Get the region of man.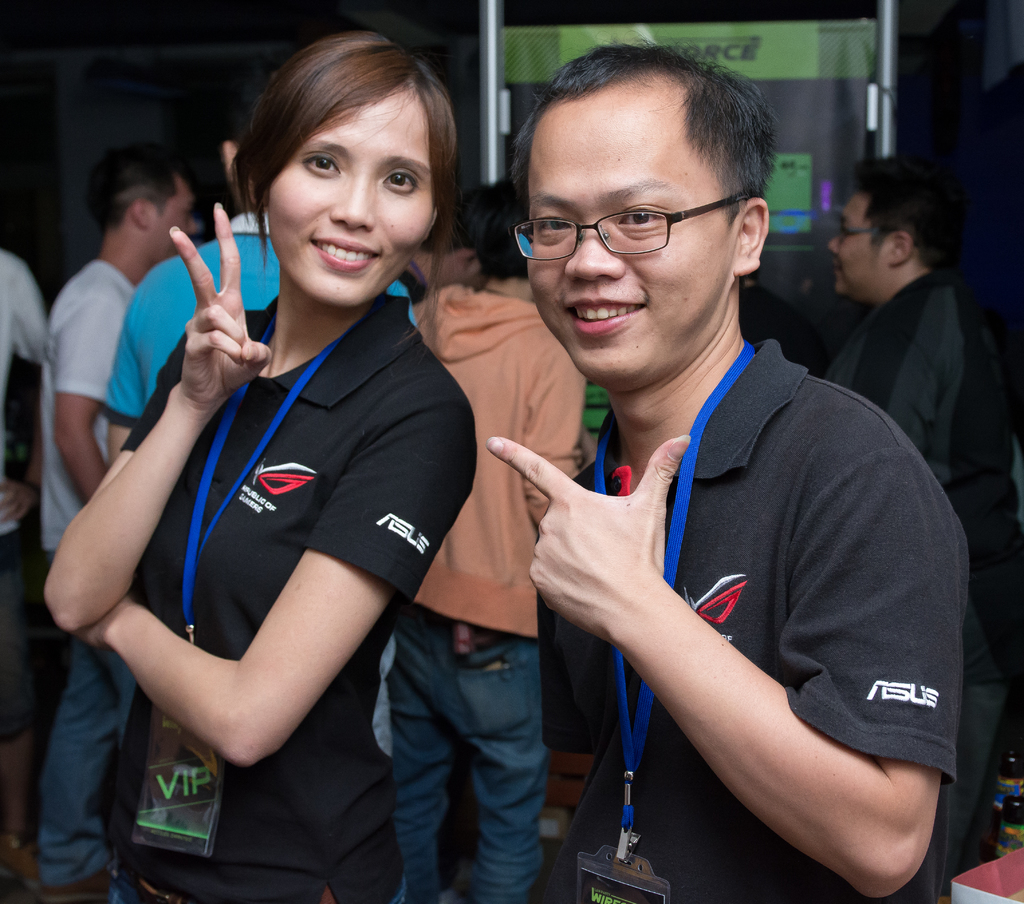
0,240,55,883.
